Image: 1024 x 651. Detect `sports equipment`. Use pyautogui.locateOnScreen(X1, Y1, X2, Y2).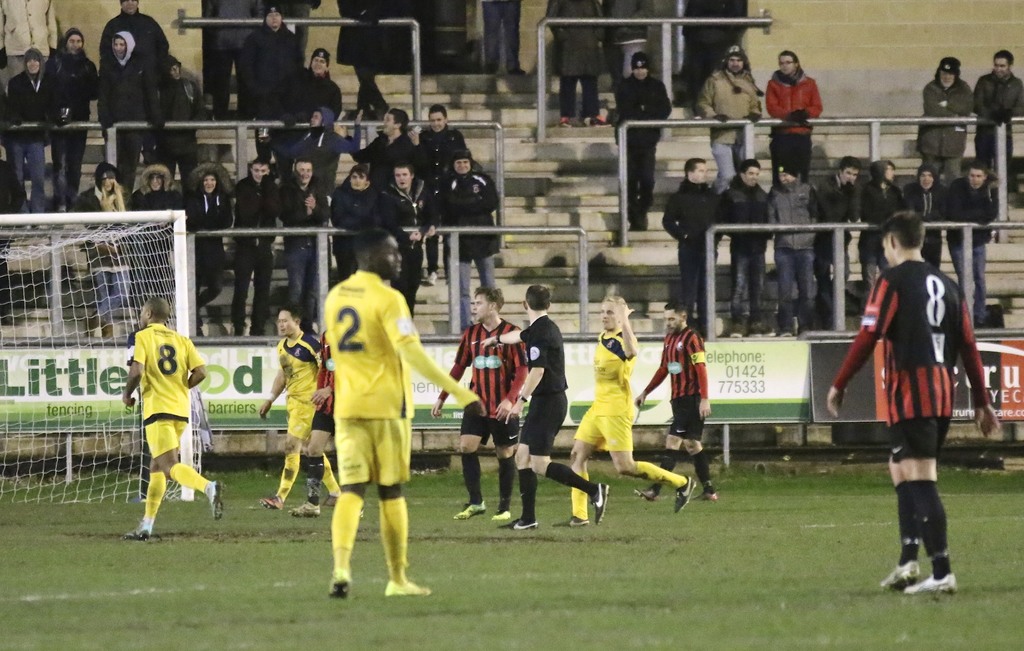
pyautogui.locateOnScreen(504, 521, 536, 530).
